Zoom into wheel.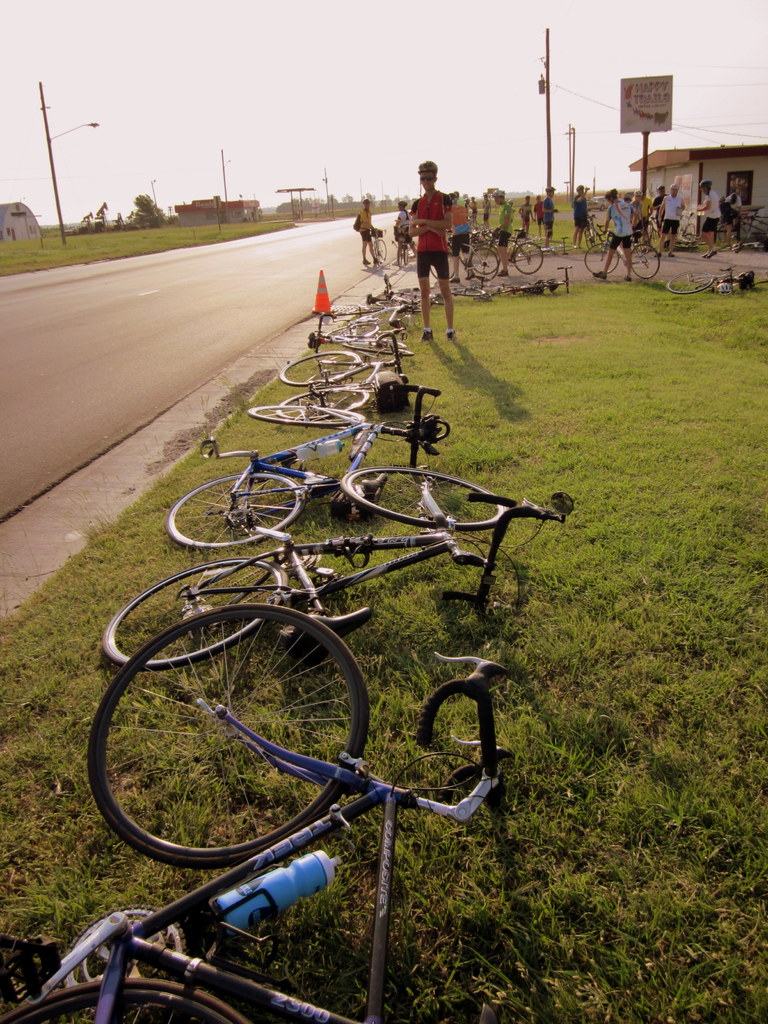
Zoom target: x1=553 y1=244 x2=576 y2=252.
